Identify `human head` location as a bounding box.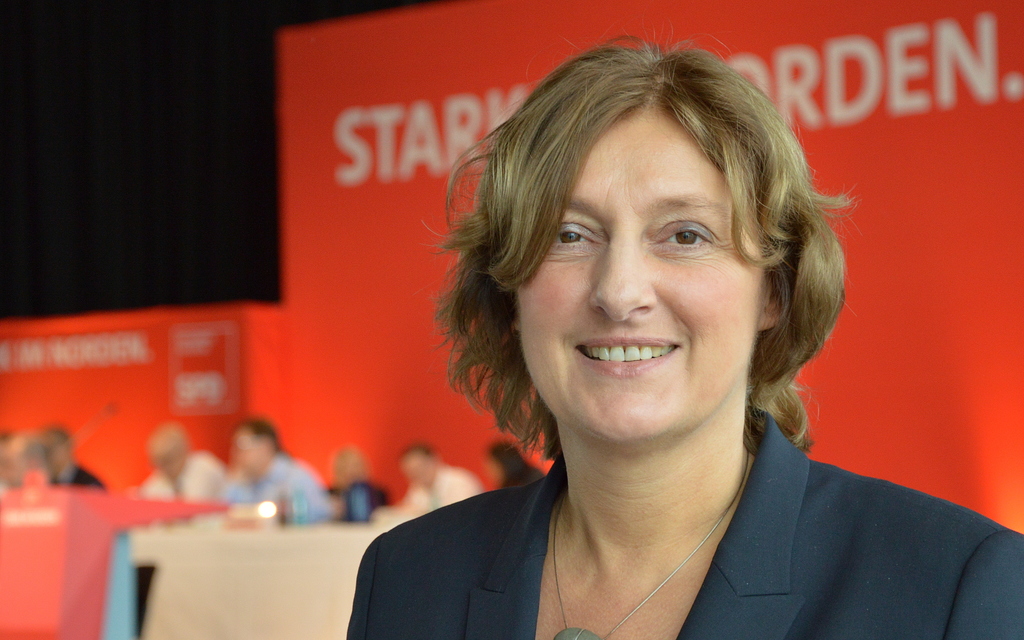
<bbox>459, 41, 826, 418</bbox>.
